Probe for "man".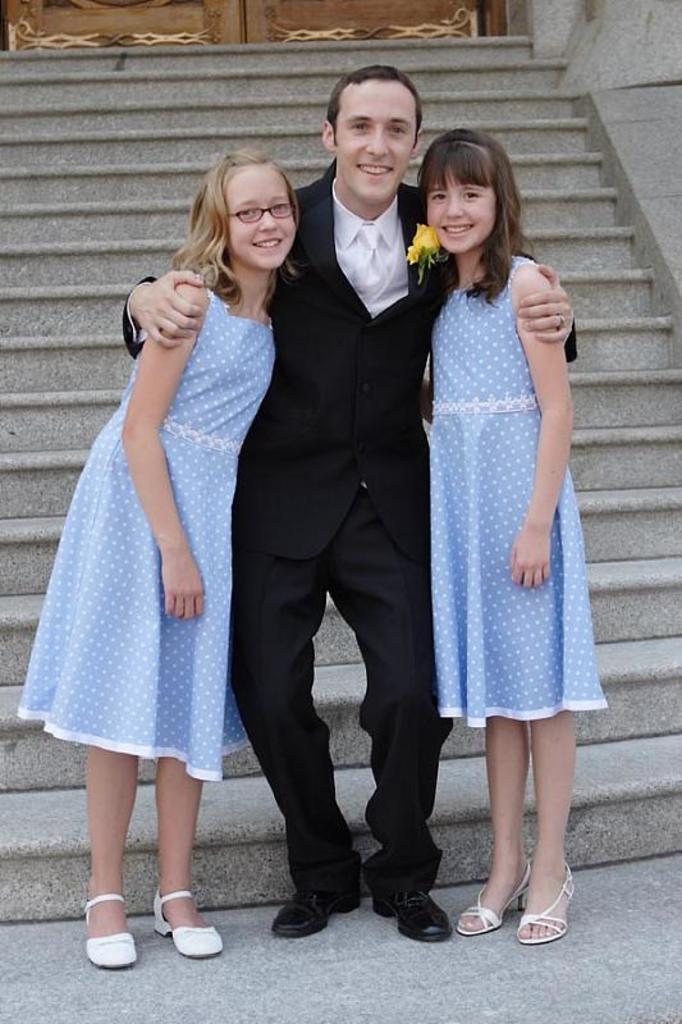
Probe result: [123, 70, 572, 942].
